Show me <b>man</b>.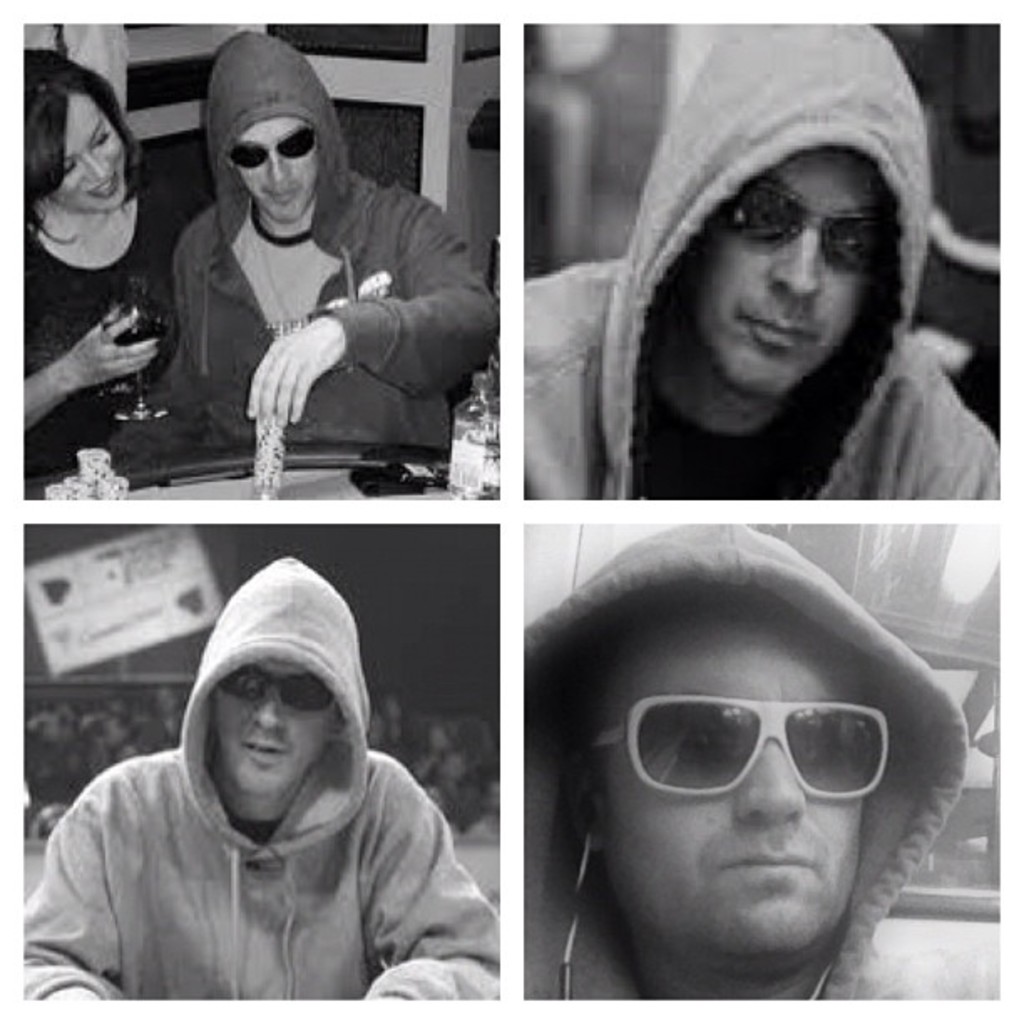
<b>man</b> is here: crop(524, 15, 1001, 499).
